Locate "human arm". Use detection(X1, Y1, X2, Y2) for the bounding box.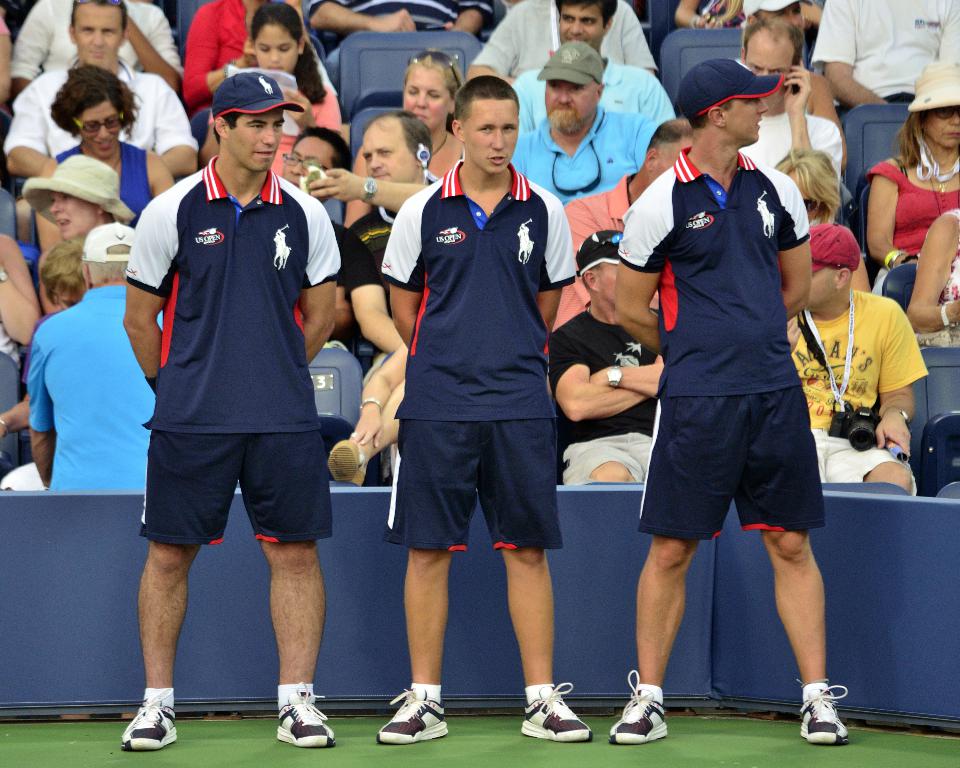
detection(6, 74, 67, 180).
